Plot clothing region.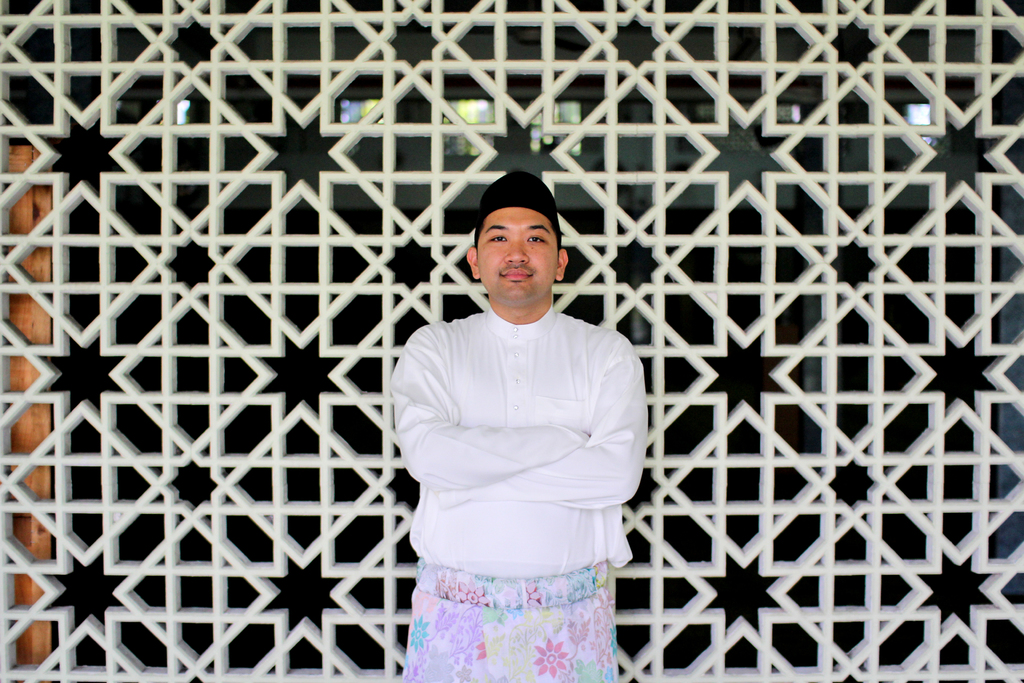
Plotted at [x1=372, y1=272, x2=655, y2=655].
